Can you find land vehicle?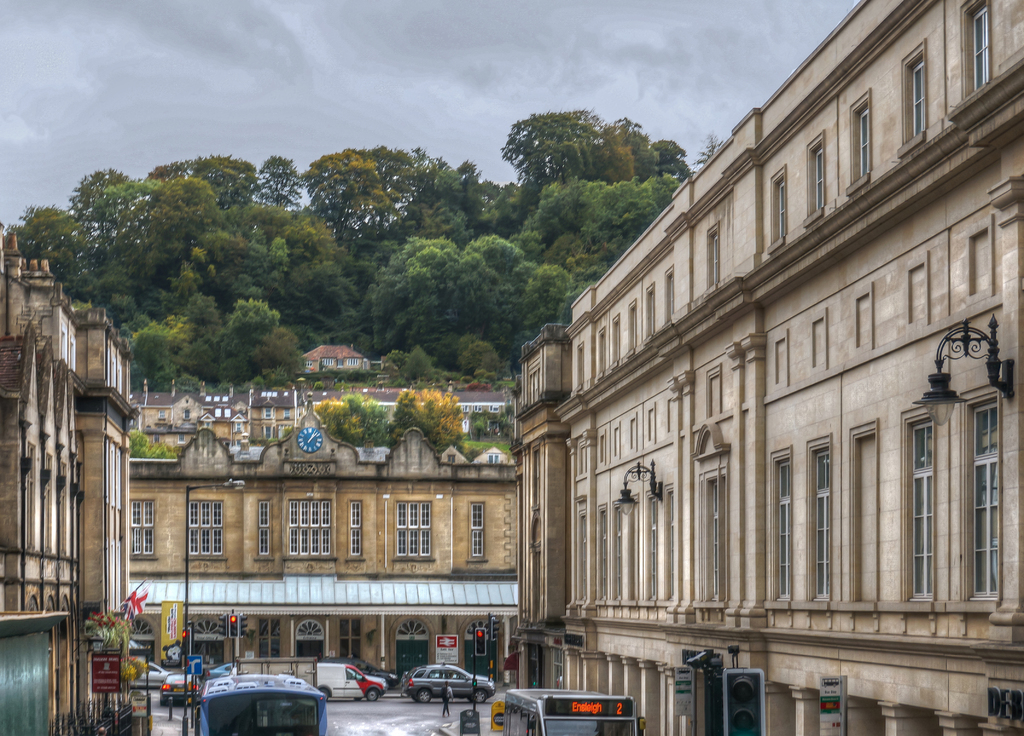
Yes, bounding box: <bbox>132, 661, 173, 687</bbox>.
